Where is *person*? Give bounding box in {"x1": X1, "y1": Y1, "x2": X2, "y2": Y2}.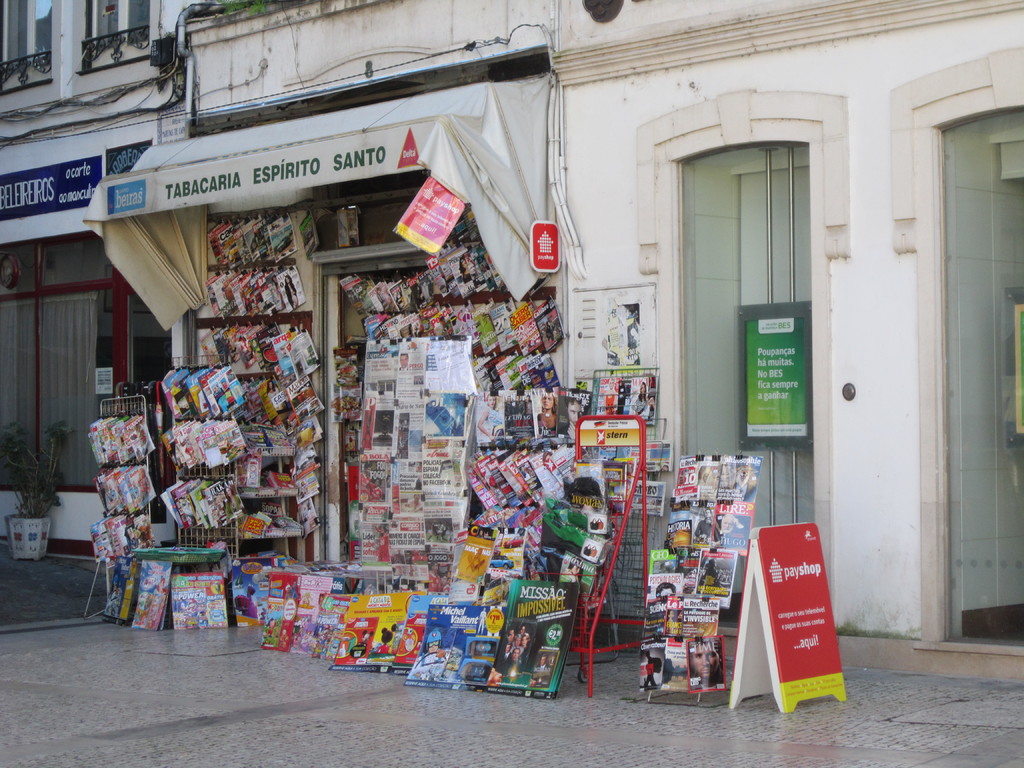
{"x1": 532, "y1": 395, "x2": 556, "y2": 429}.
